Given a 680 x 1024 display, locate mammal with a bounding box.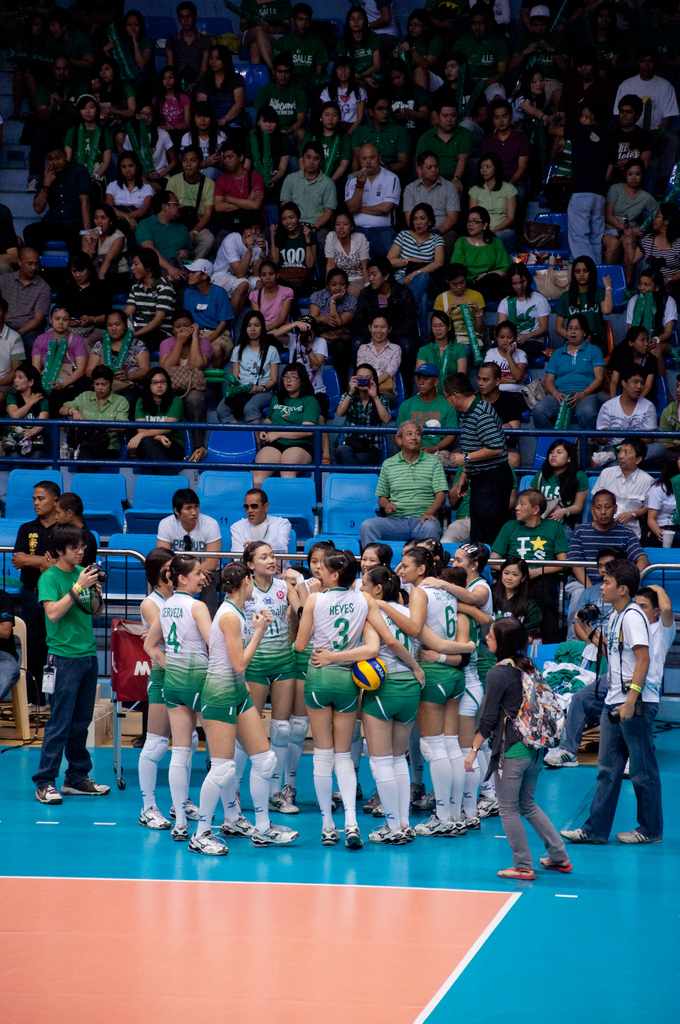
Located: left=209, top=210, right=270, bottom=306.
